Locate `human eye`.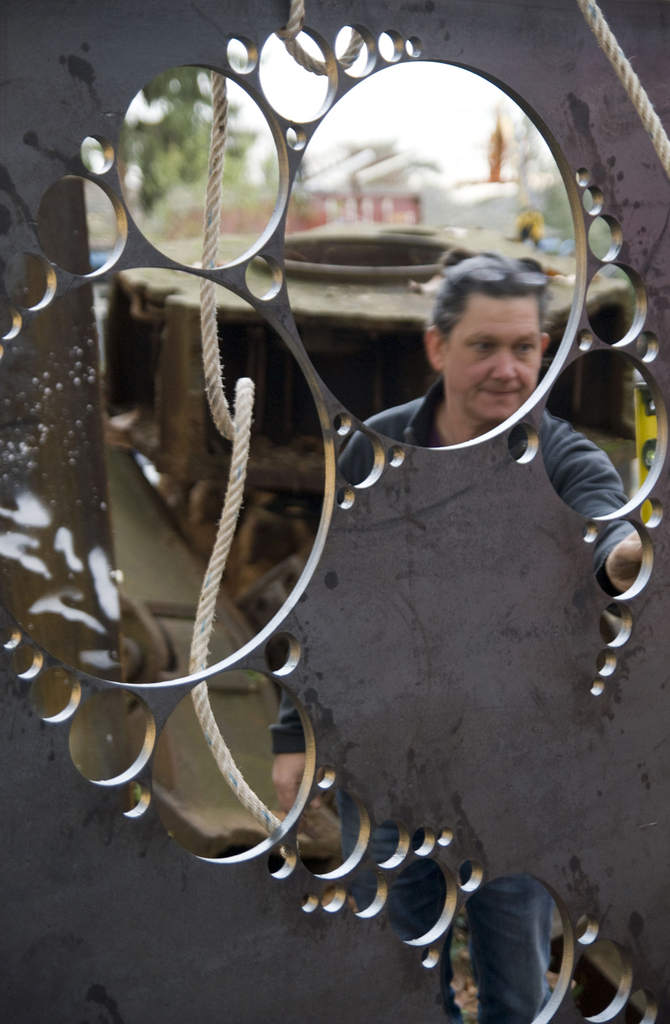
Bounding box: locate(513, 339, 535, 357).
